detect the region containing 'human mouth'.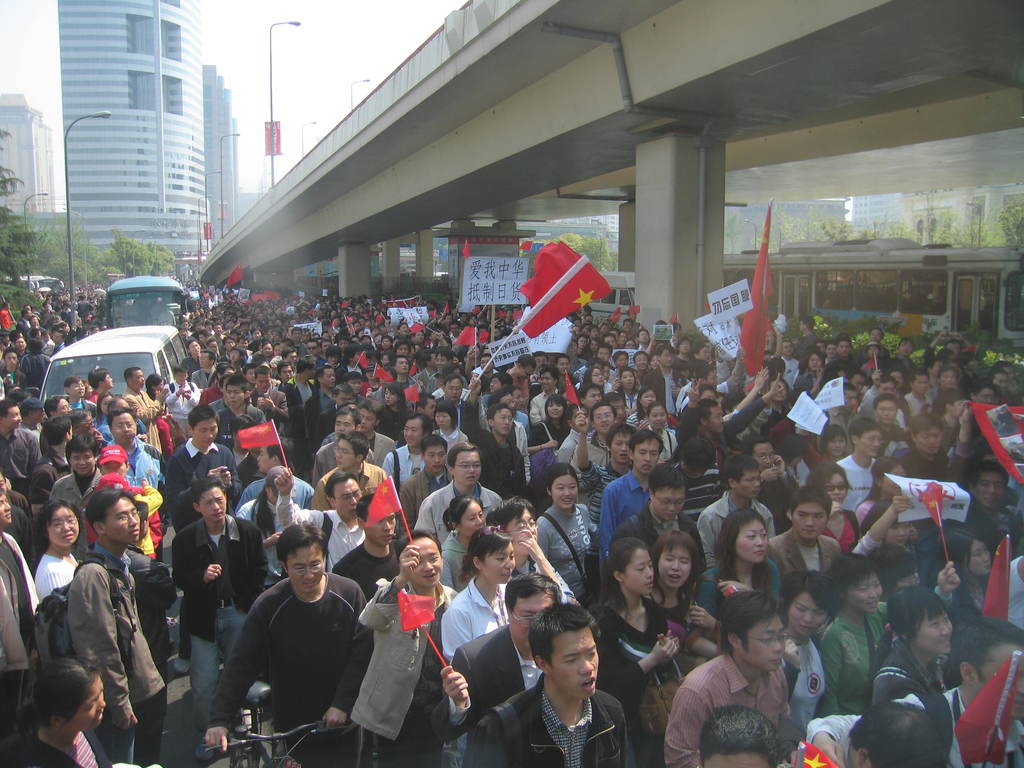
pyautogui.locateOnScreen(330, 380, 335, 385).
